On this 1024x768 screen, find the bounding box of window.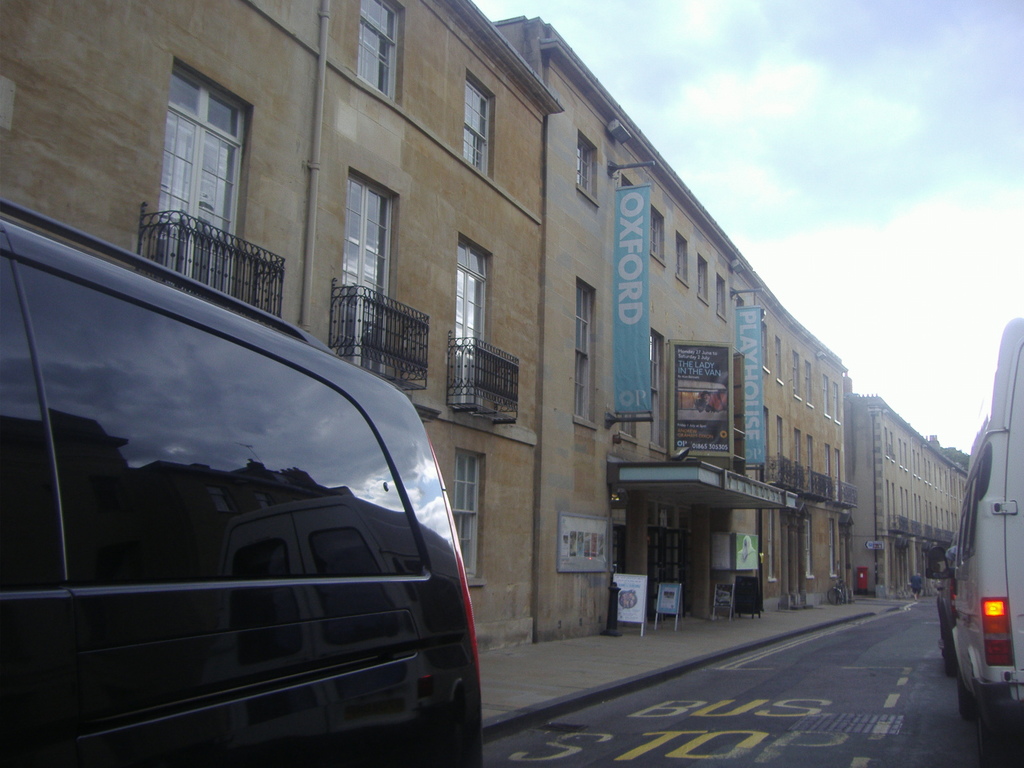
Bounding box: BBox(646, 209, 669, 275).
